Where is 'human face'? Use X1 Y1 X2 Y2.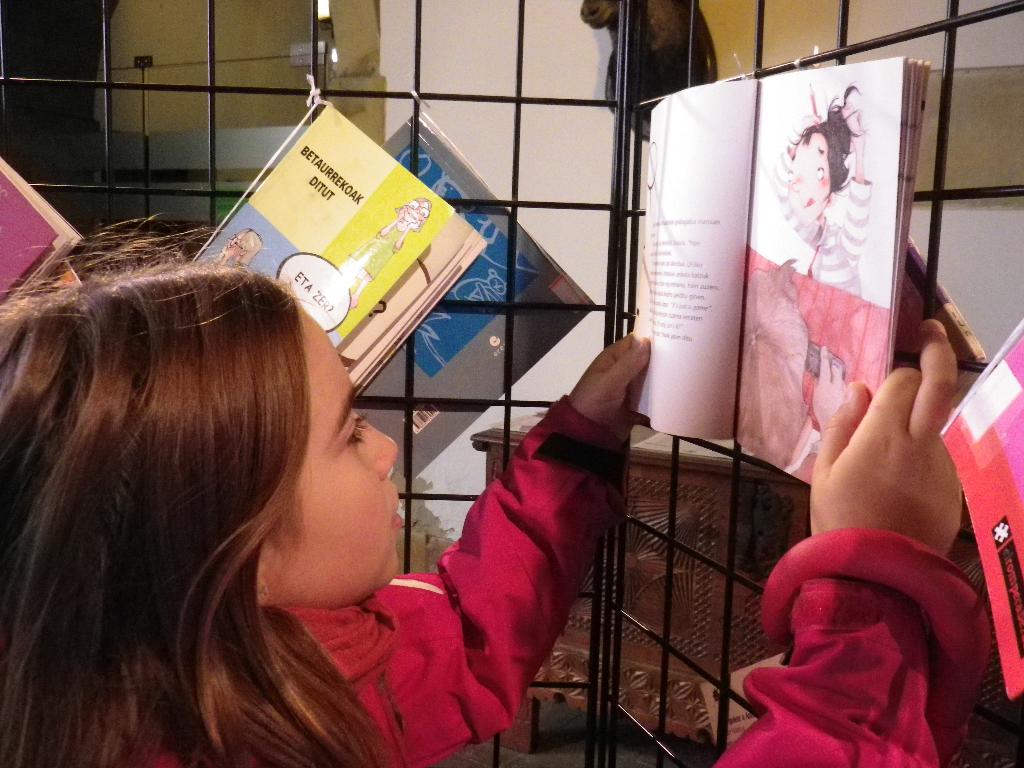
781 139 834 216.
